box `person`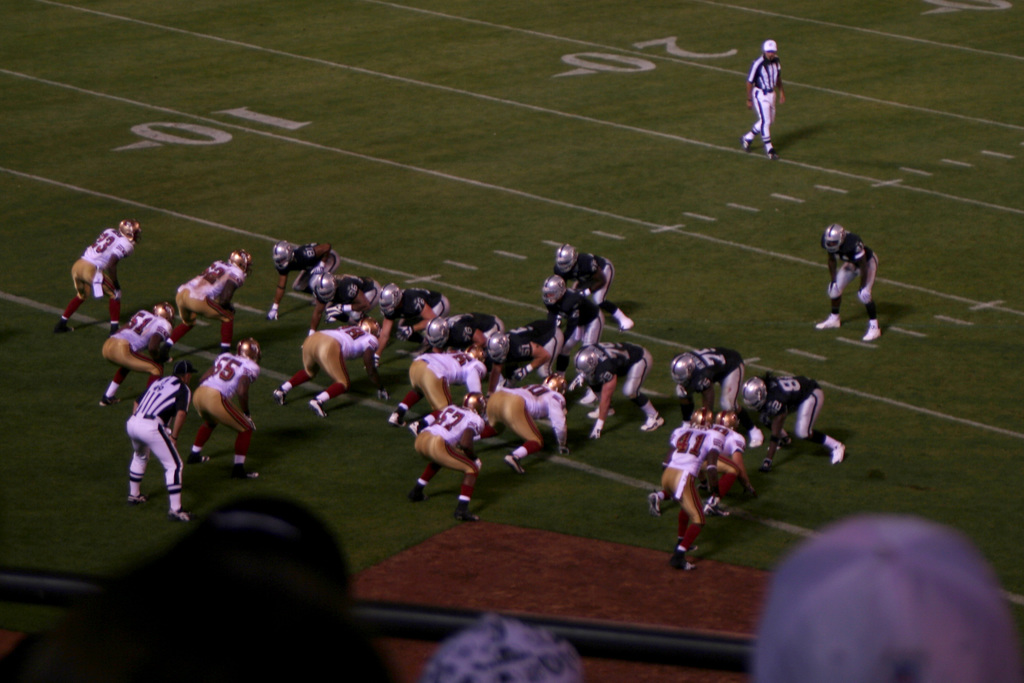
<region>58, 219, 136, 335</region>
